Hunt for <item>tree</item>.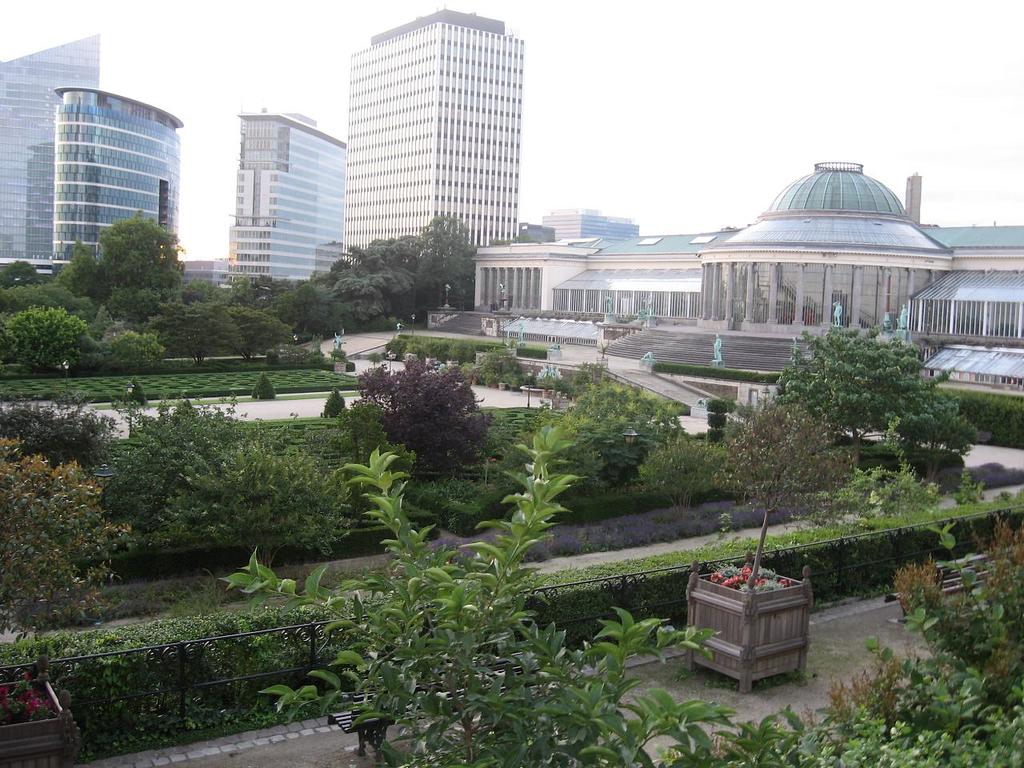
Hunted down at <box>102,330,173,383</box>.
